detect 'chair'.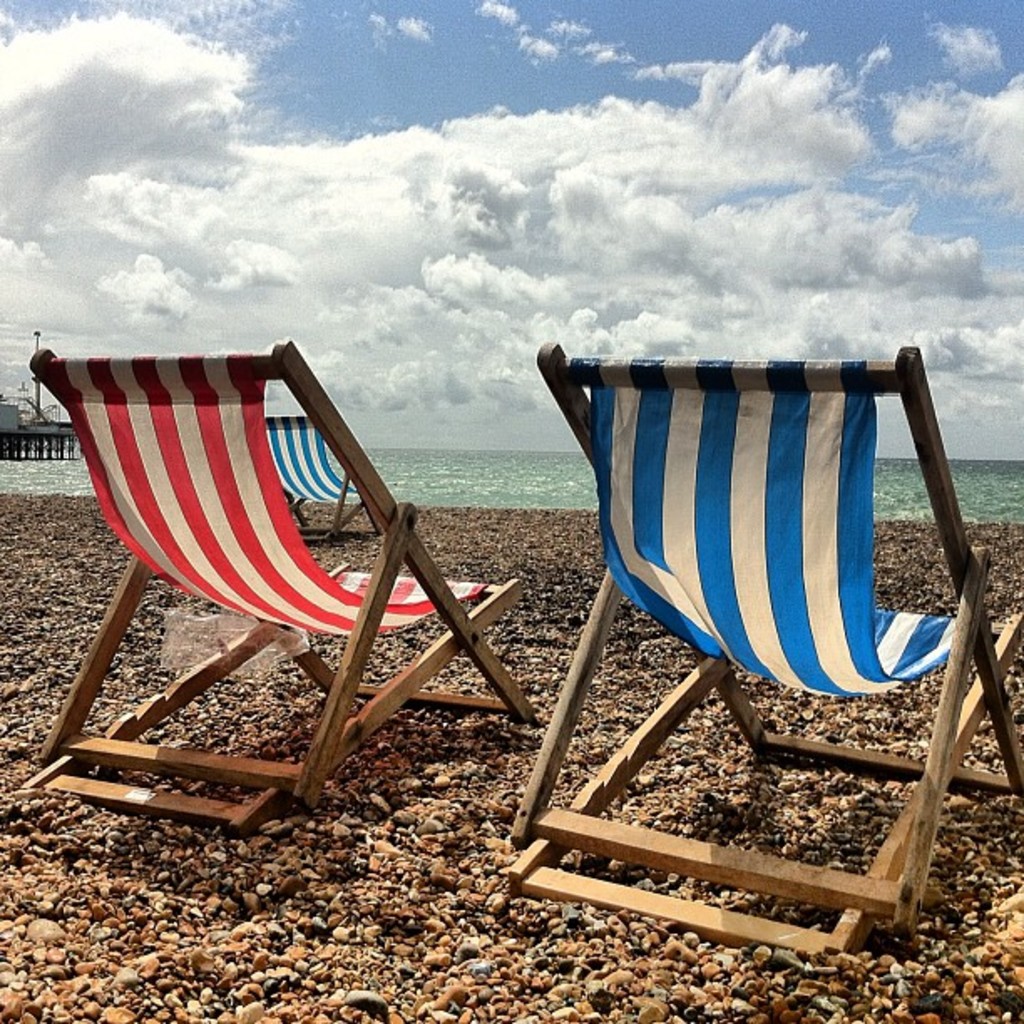
Detected at [17, 333, 540, 842].
